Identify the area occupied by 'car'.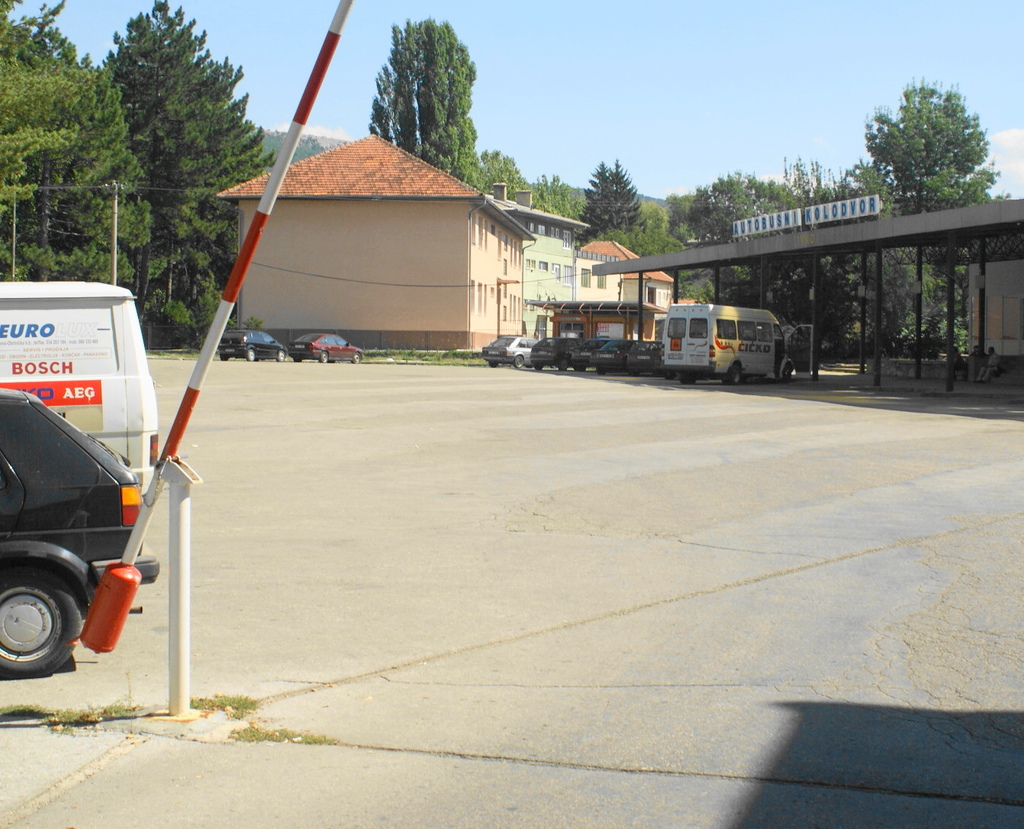
Area: crop(289, 328, 364, 362).
